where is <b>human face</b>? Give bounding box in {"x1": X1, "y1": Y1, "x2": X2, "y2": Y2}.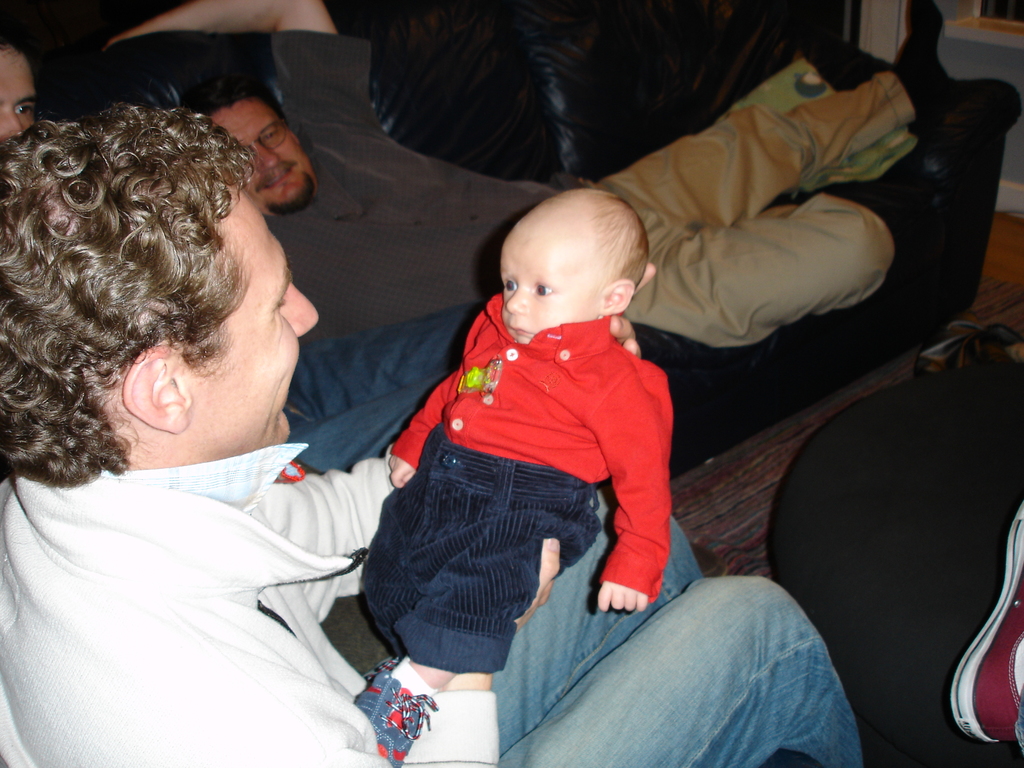
{"x1": 205, "y1": 95, "x2": 319, "y2": 218}.
